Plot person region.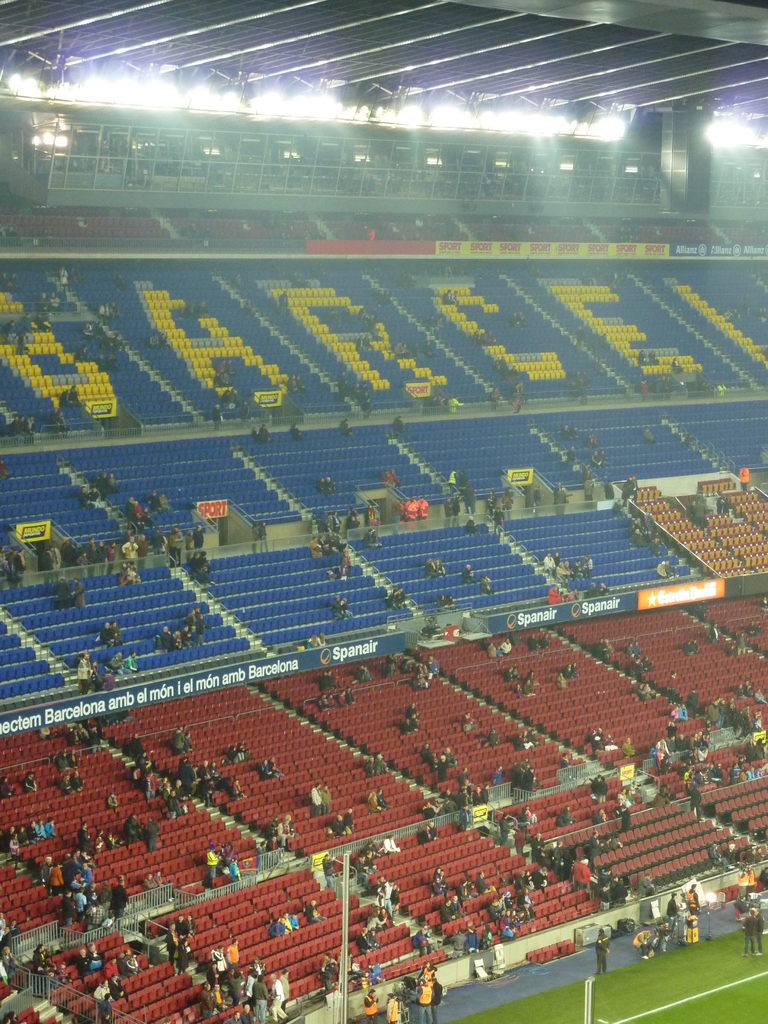
Plotted at bbox(310, 781, 323, 825).
